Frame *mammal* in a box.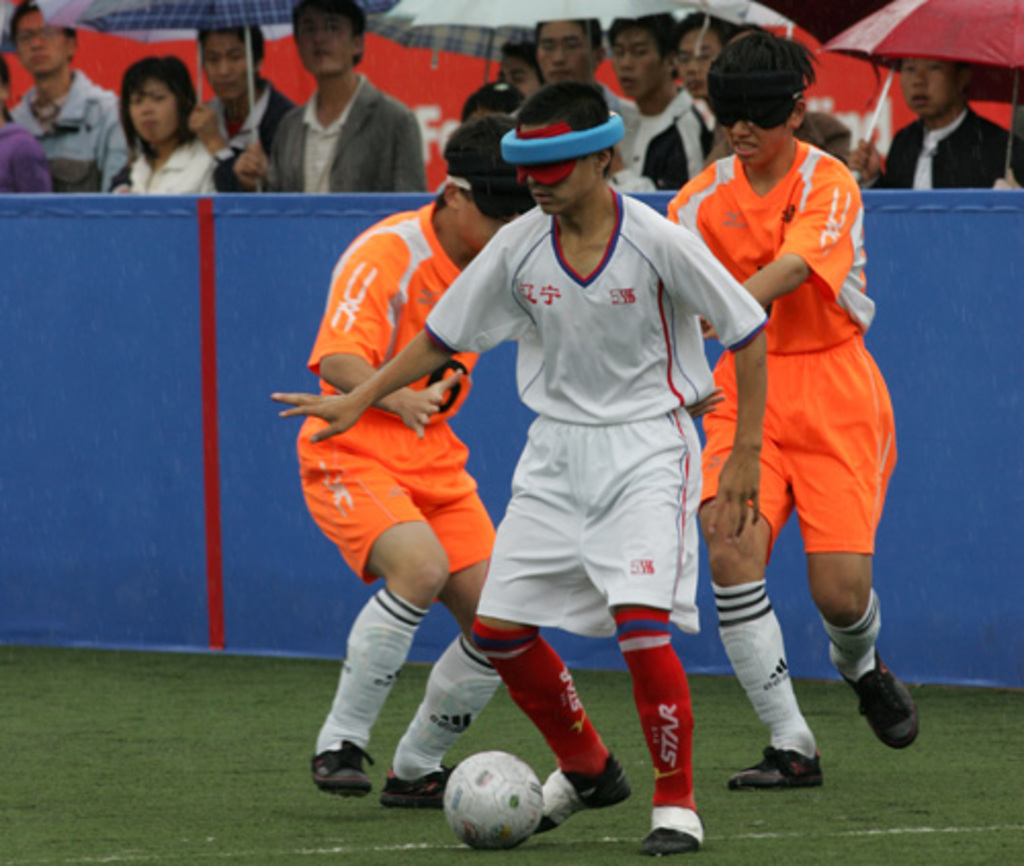
x1=195 y1=18 x2=281 y2=186.
